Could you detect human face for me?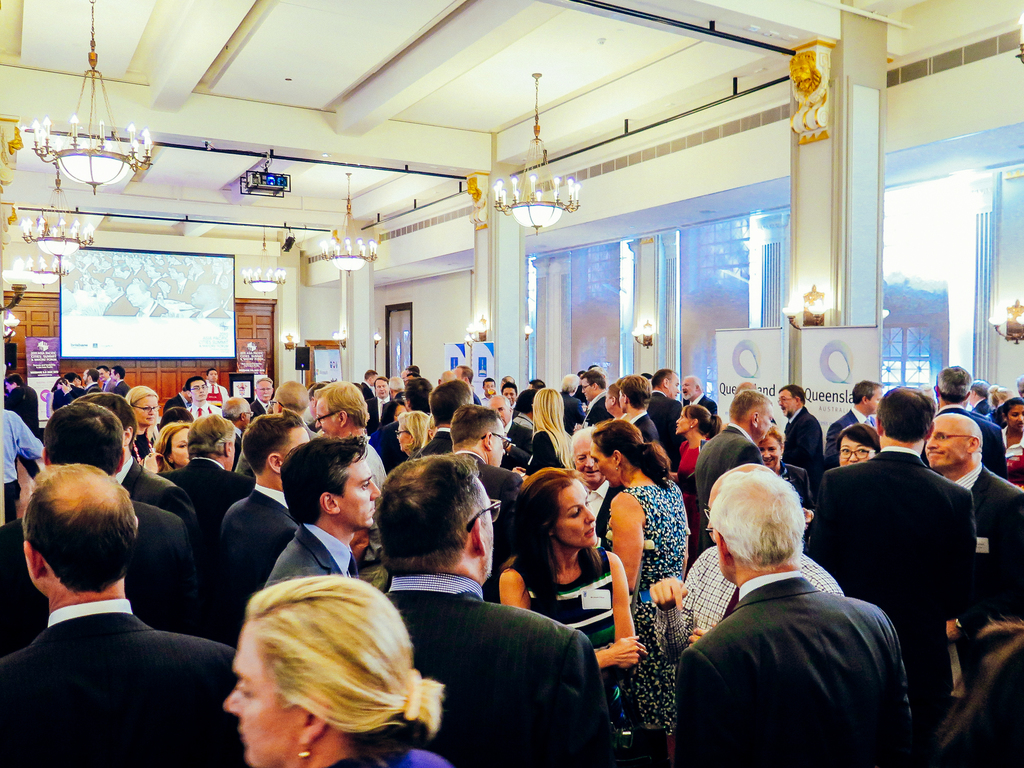
Detection result: pyautogui.locateOnScreen(191, 381, 208, 399).
